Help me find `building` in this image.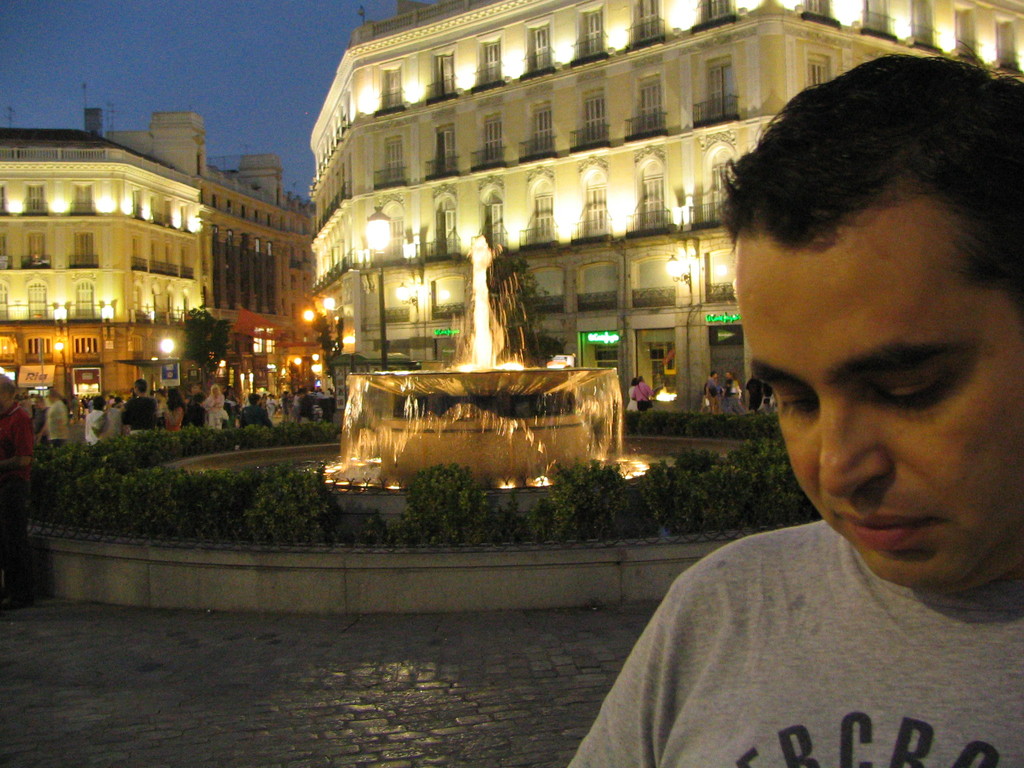
Found it: {"left": 308, "top": 0, "right": 1023, "bottom": 419}.
